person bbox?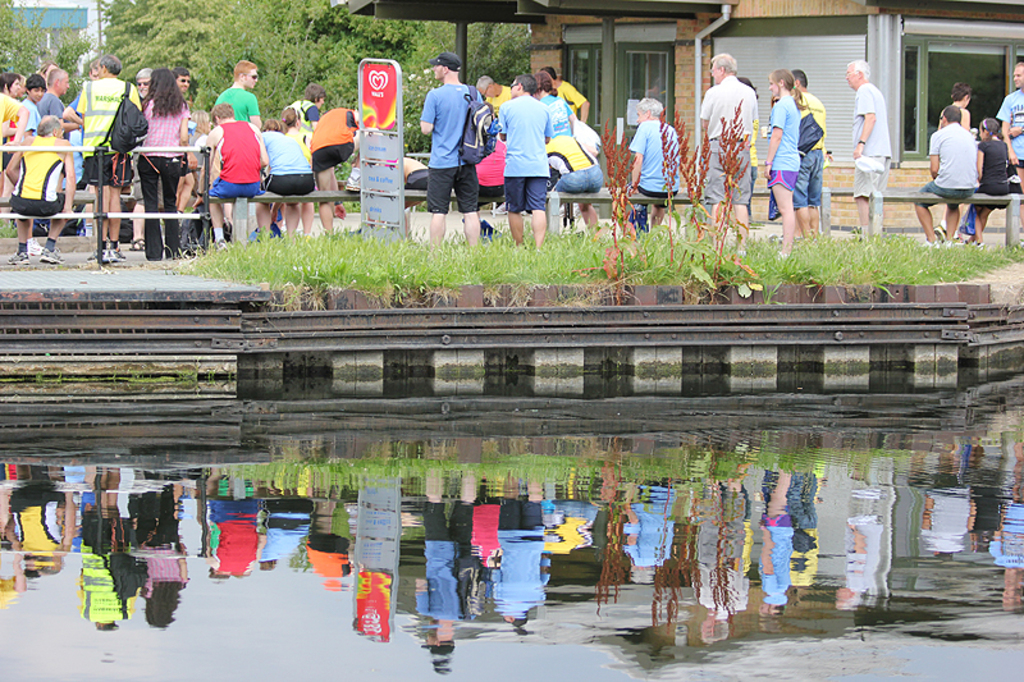
bbox(998, 58, 1023, 198)
